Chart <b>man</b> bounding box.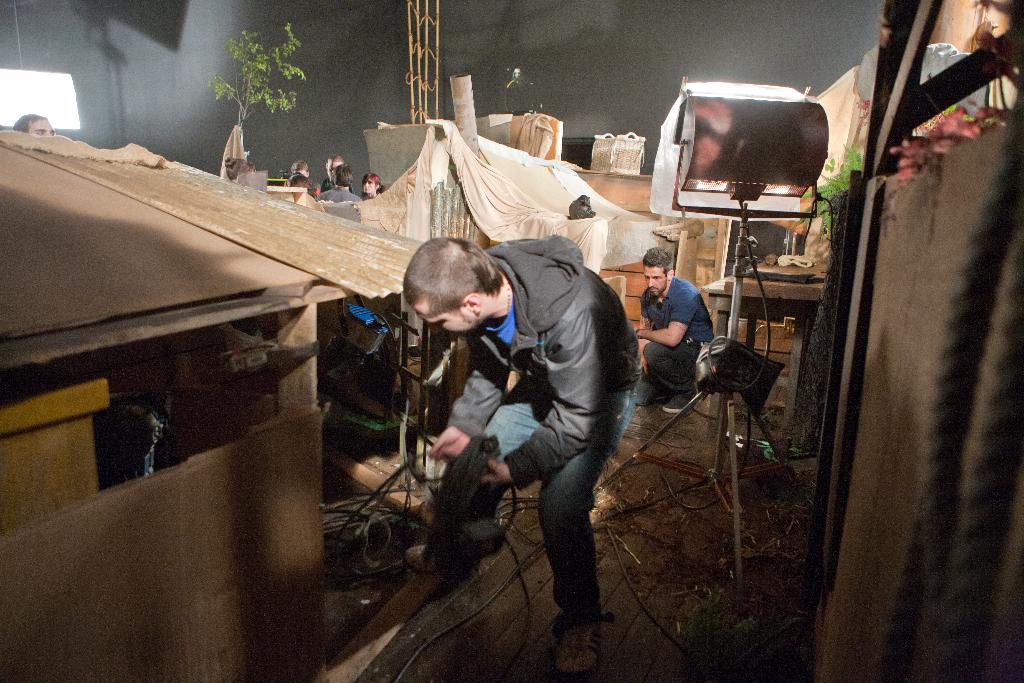
Charted: BBox(317, 163, 362, 202).
